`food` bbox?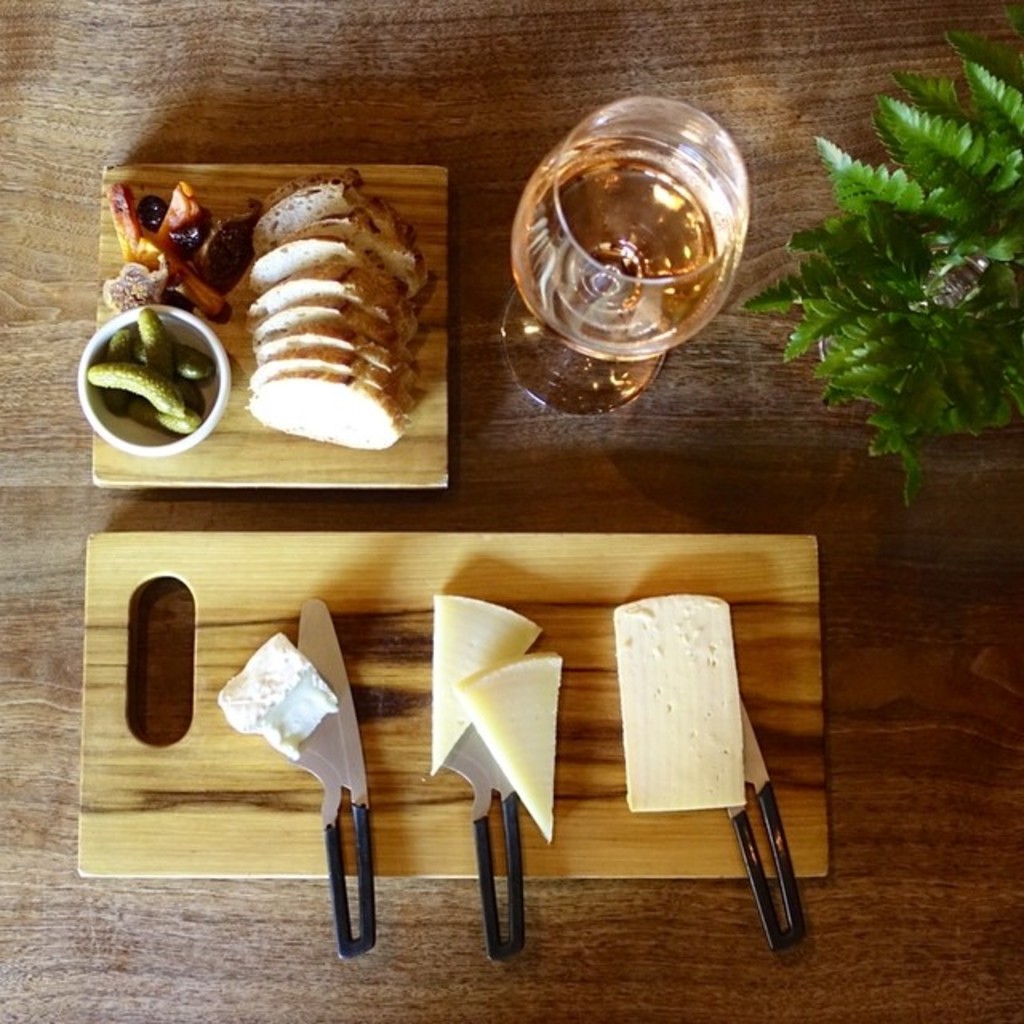
[x1=216, y1=621, x2=342, y2=760]
